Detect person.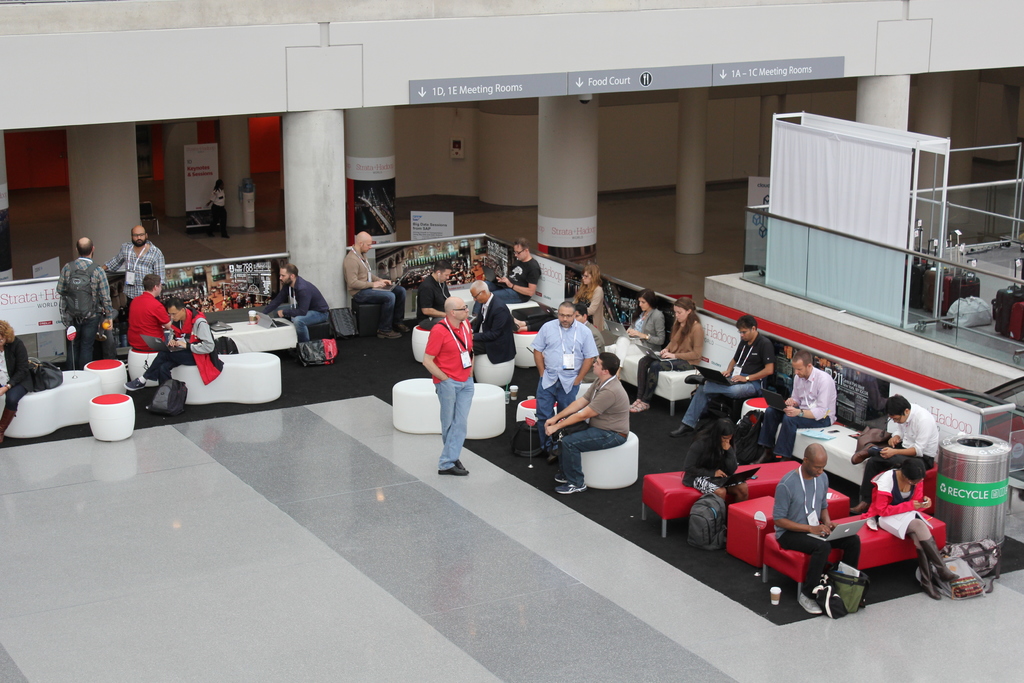
Detected at box=[123, 299, 219, 394].
